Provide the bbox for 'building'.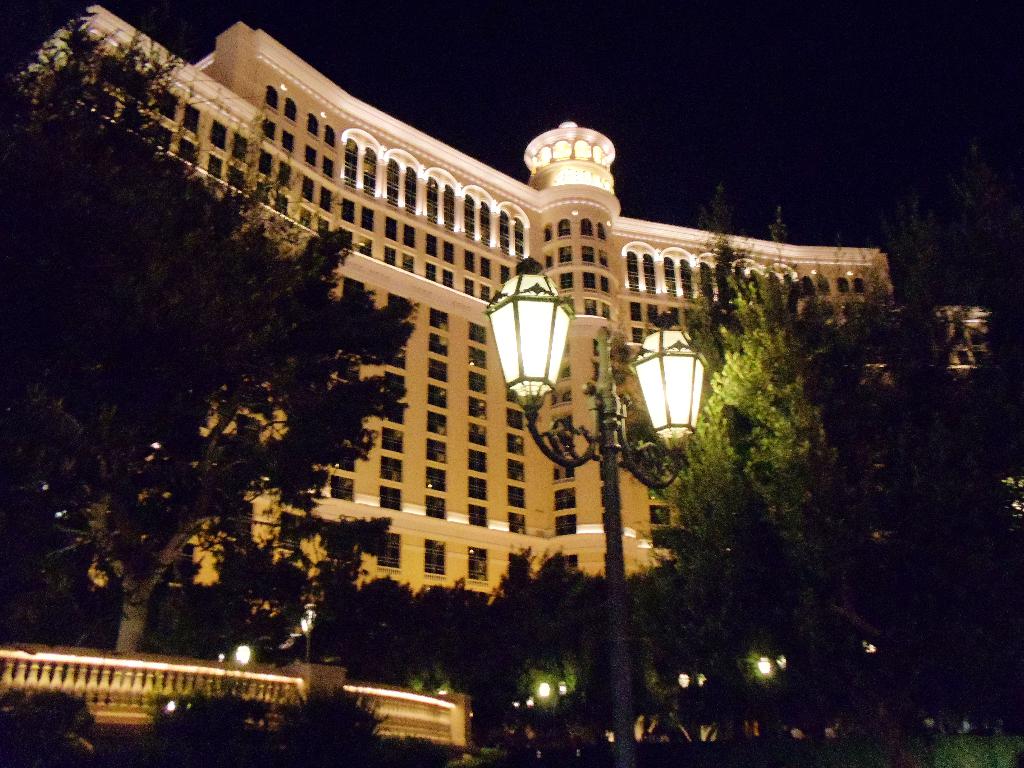
x1=17 y1=3 x2=991 y2=741.
